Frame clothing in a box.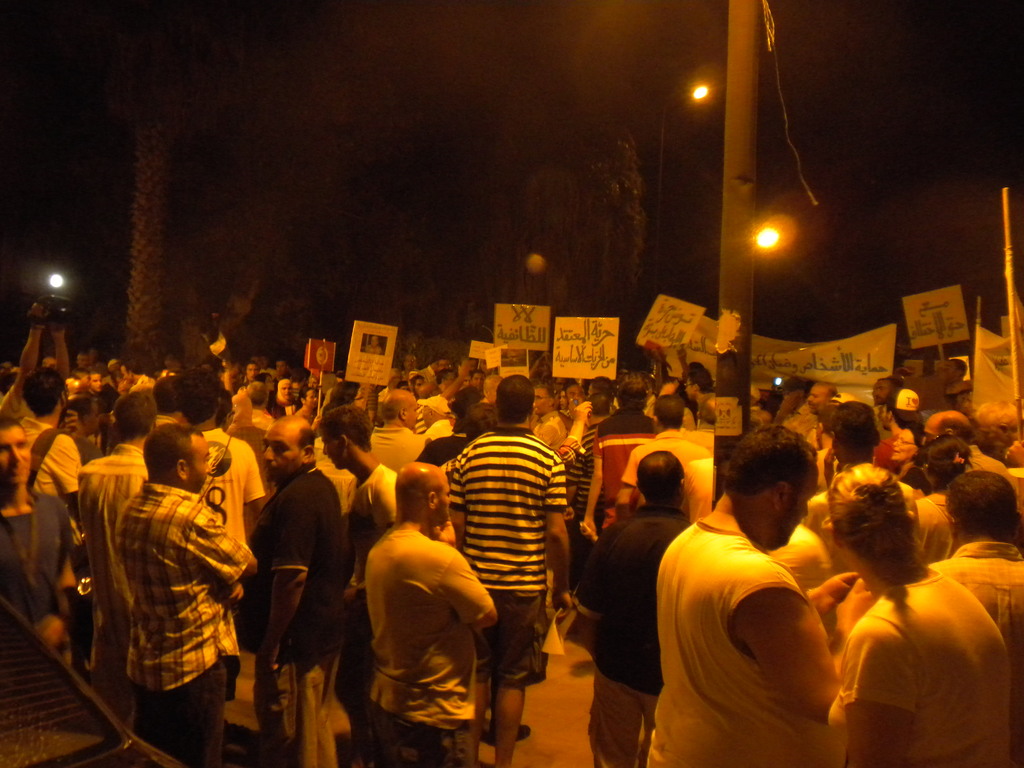
(638,515,844,767).
